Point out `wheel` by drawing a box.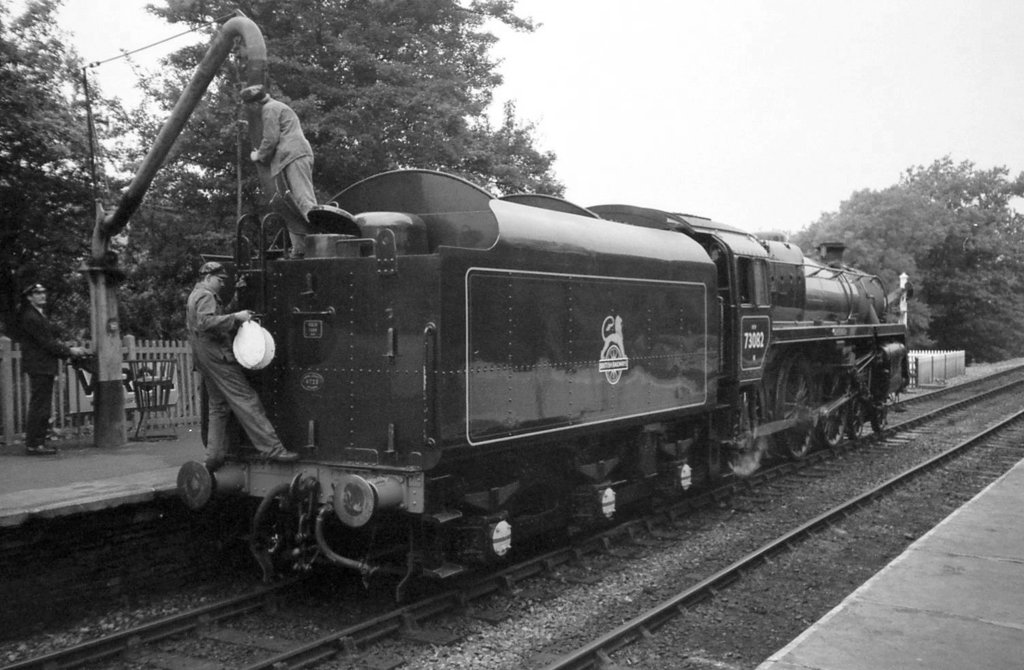
box=[816, 360, 851, 445].
